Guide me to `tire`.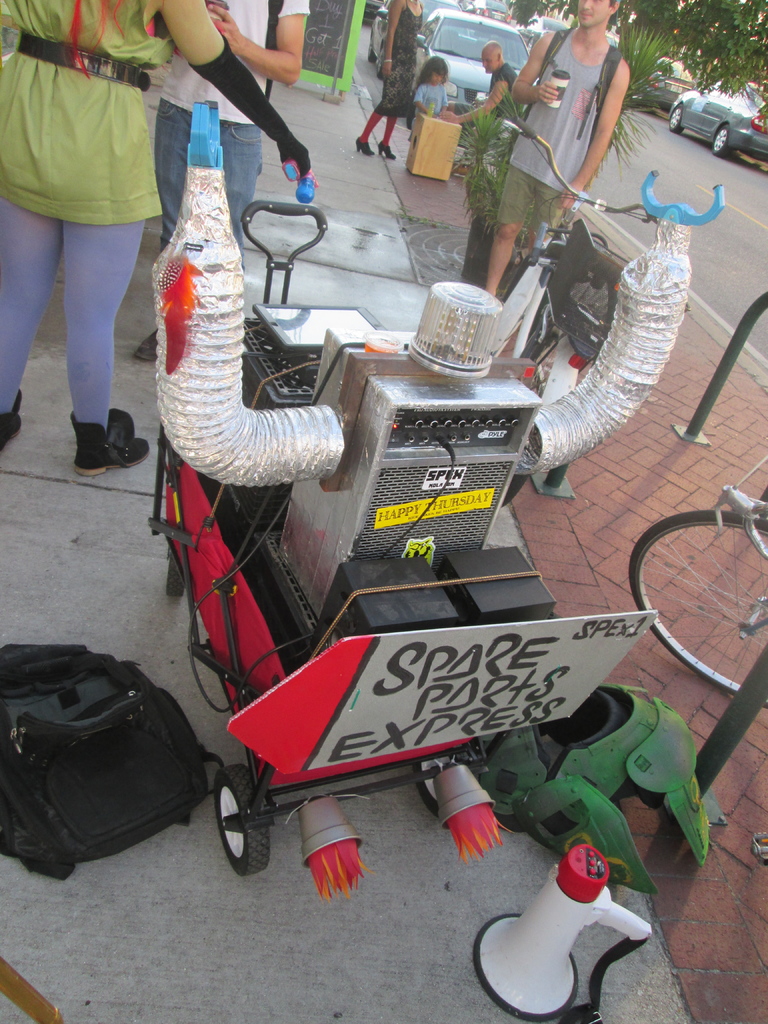
Guidance: 374, 45, 387, 82.
